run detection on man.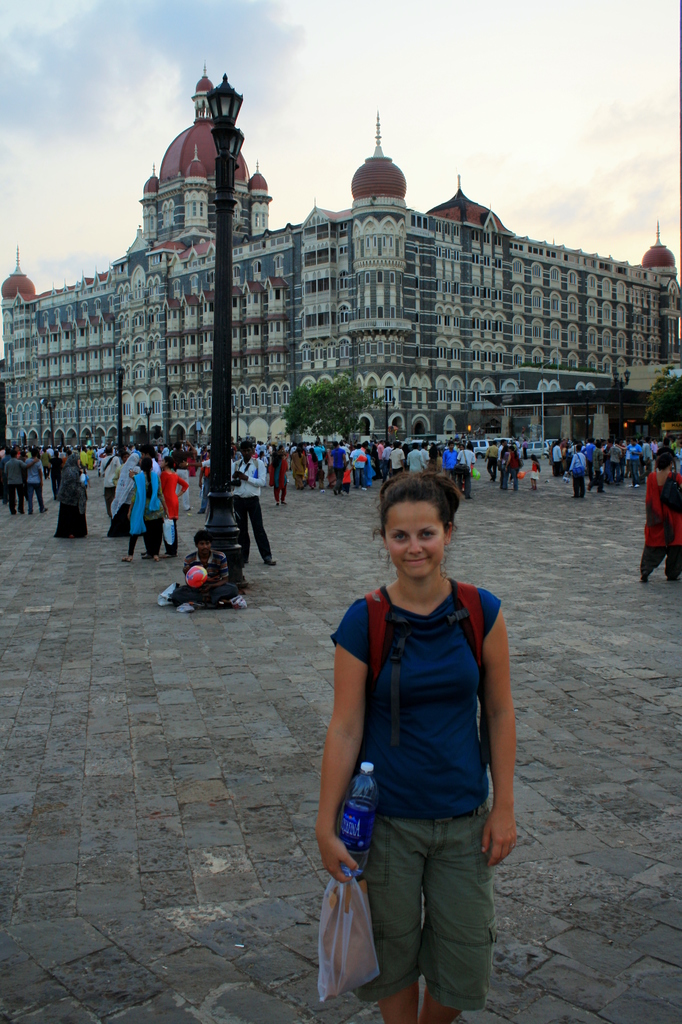
Result: bbox(609, 440, 621, 481).
